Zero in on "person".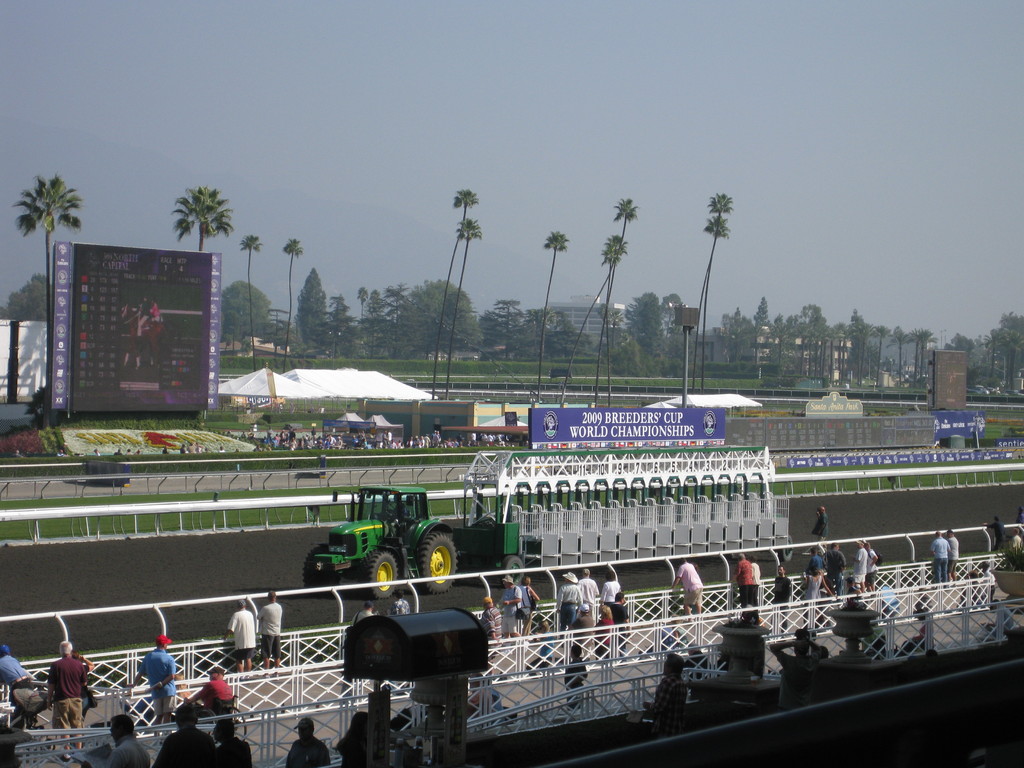
Zeroed in: region(562, 644, 588, 710).
